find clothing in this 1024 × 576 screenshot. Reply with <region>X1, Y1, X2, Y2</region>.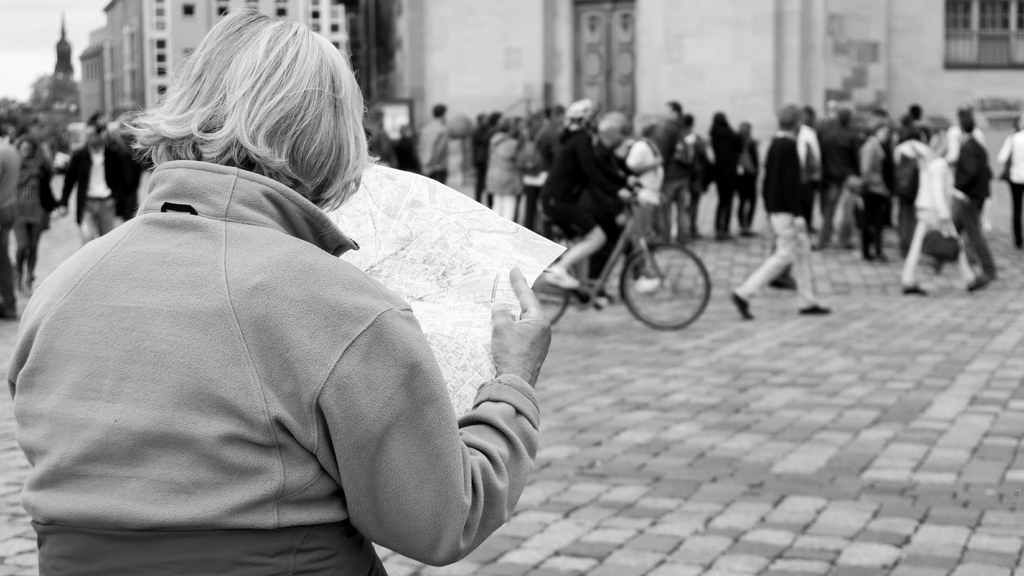
<region>856, 132, 895, 257</region>.
